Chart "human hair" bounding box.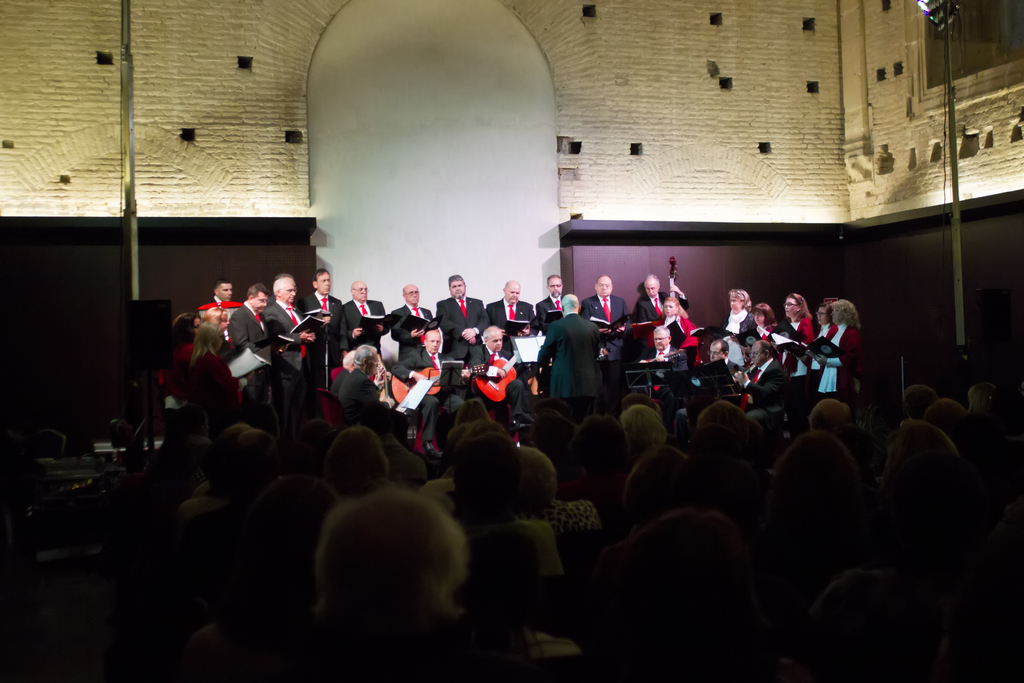
Charted: locate(652, 325, 669, 333).
